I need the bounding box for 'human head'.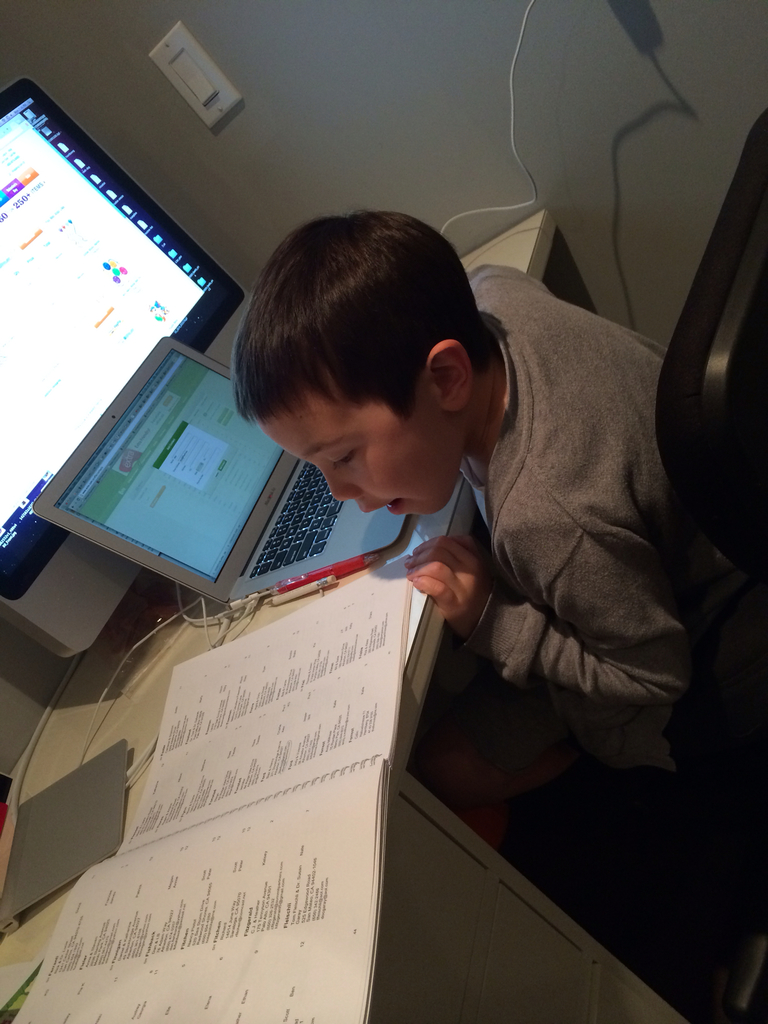
Here it is: box=[232, 214, 484, 518].
